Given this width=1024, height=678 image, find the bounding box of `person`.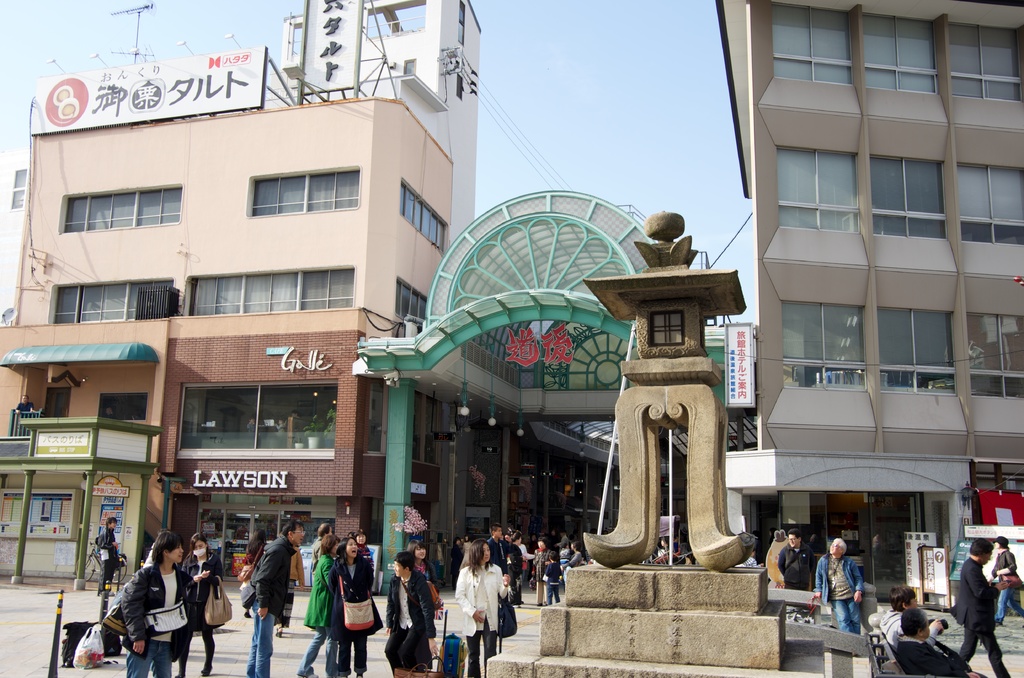
<region>451, 542, 515, 677</region>.
